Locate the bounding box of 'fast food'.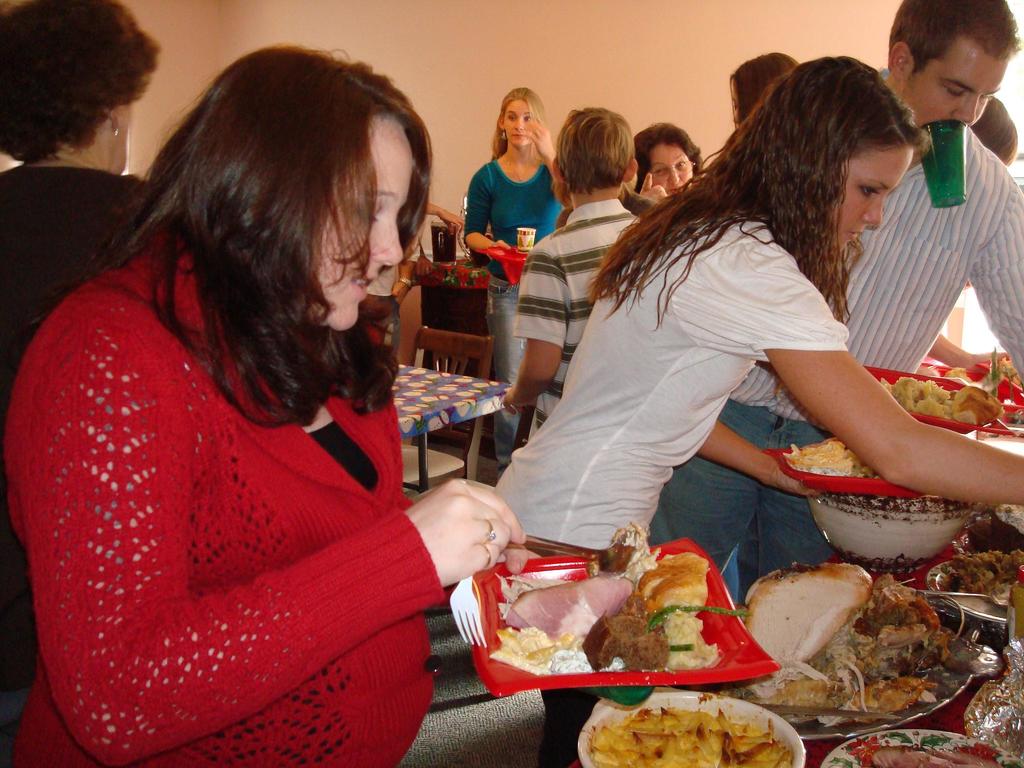
Bounding box: [x1=488, y1=519, x2=715, y2=676].
